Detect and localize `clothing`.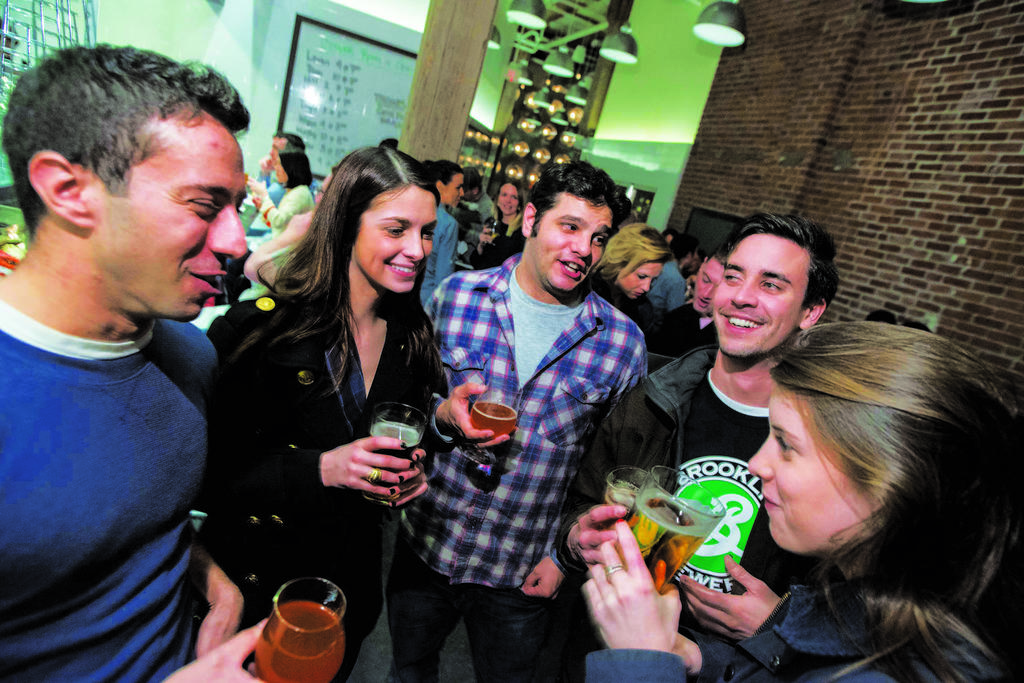
Localized at region(643, 257, 689, 316).
